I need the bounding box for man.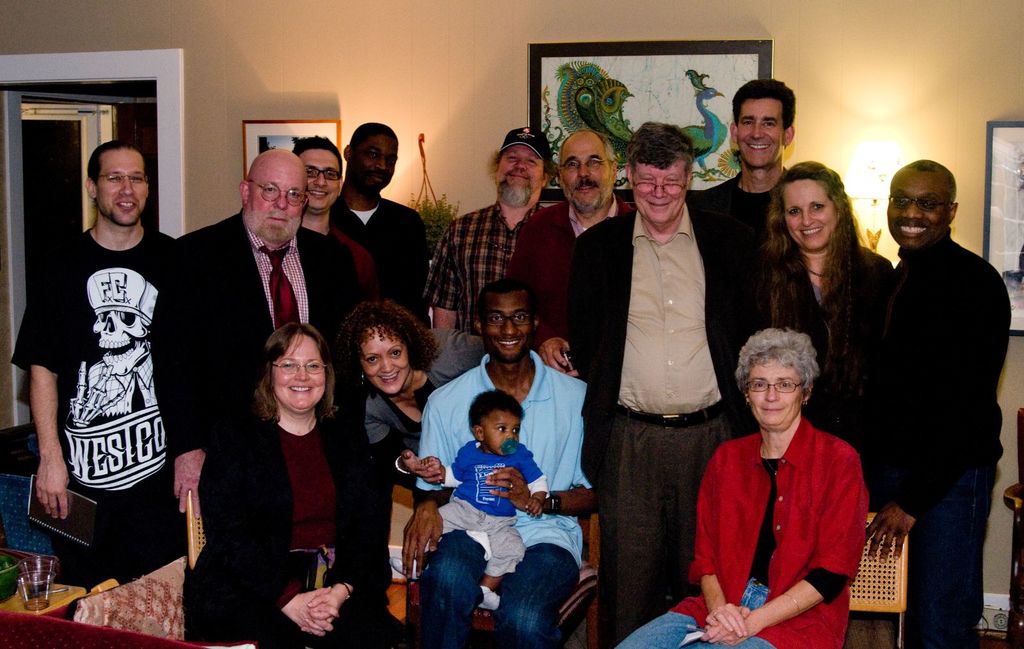
Here it is: x1=836 y1=134 x2=1012 y2=624.
